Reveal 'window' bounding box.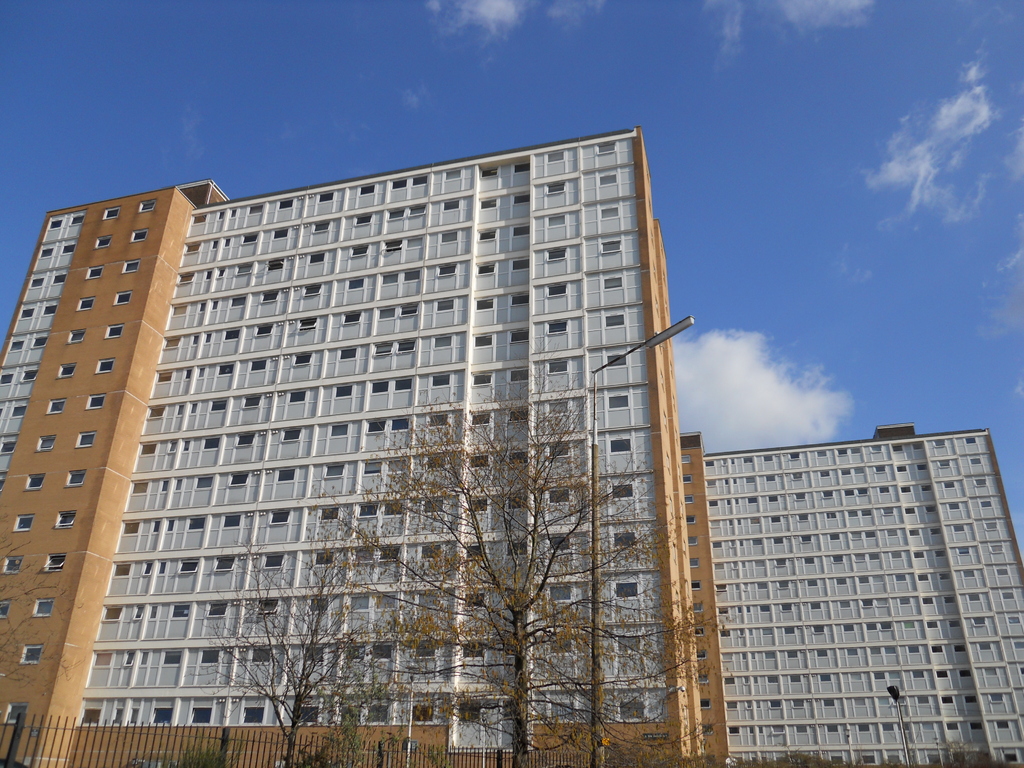
Revealed: 792:700:803:708.
